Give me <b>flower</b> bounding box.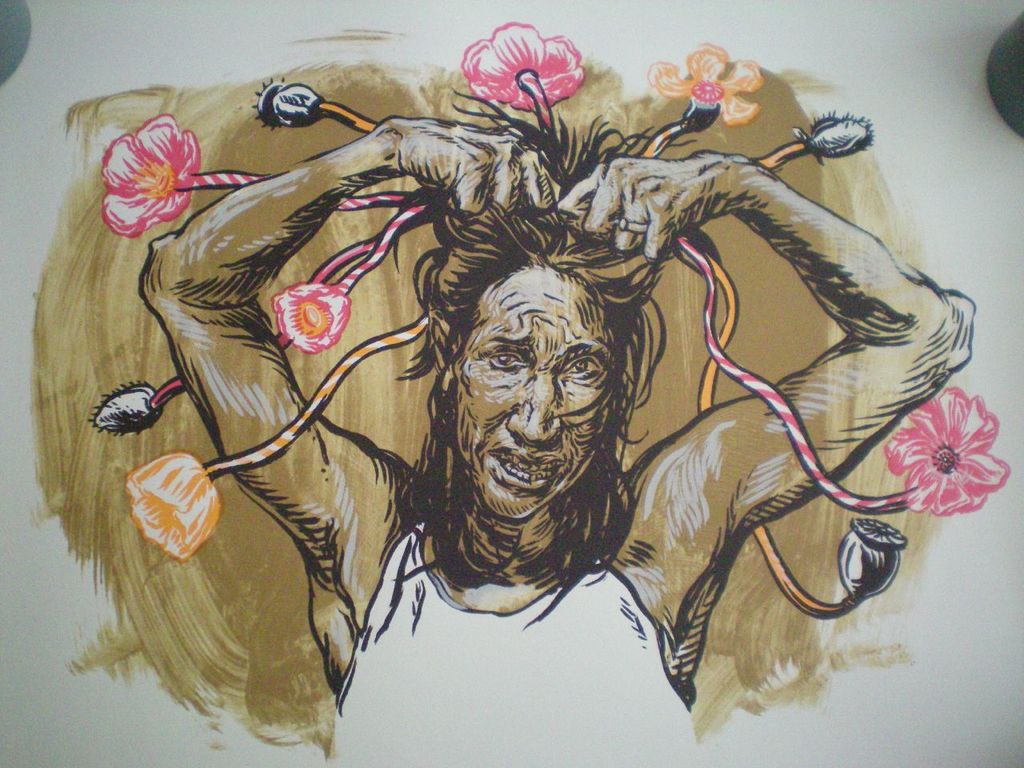
region(127, 447, 223, 565).
